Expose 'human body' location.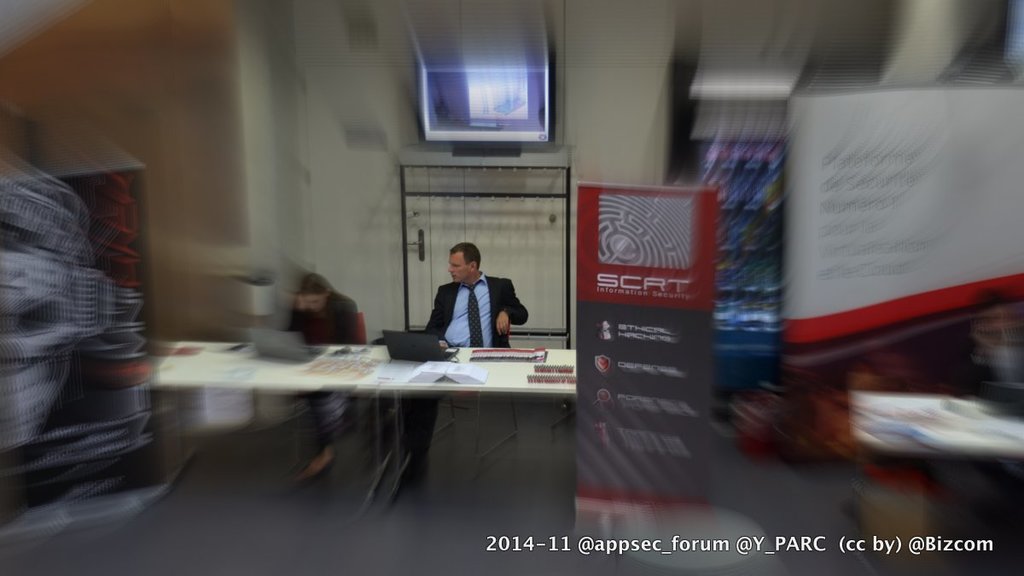
Exposed at (x1=290, y1=291, x2=363, y2=484).
